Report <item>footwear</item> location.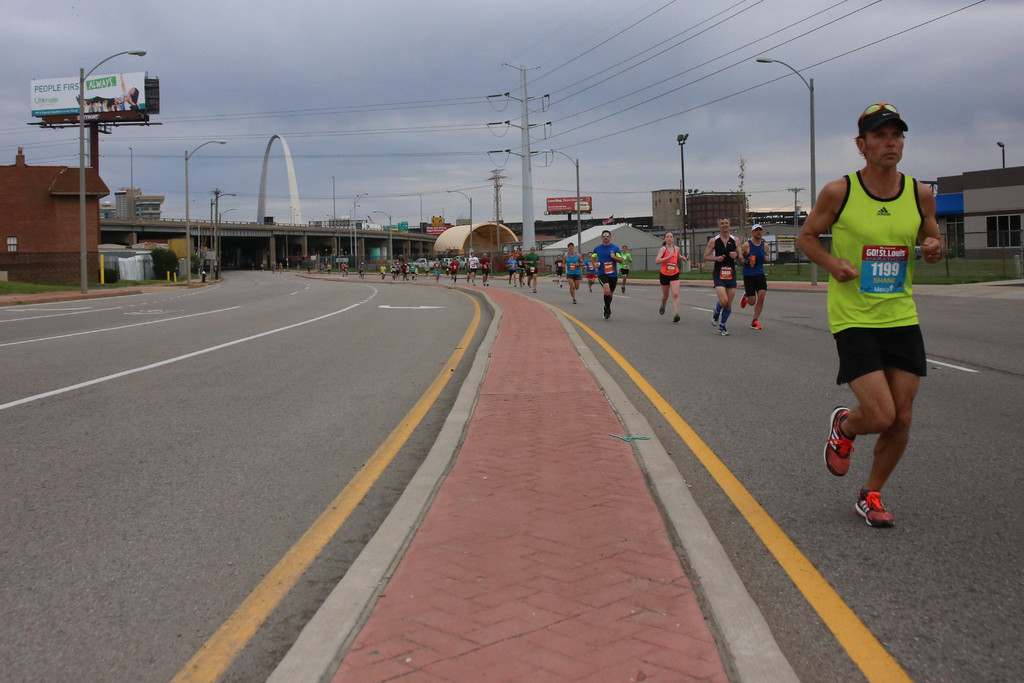
Report: [827, 404, 853, 480].
